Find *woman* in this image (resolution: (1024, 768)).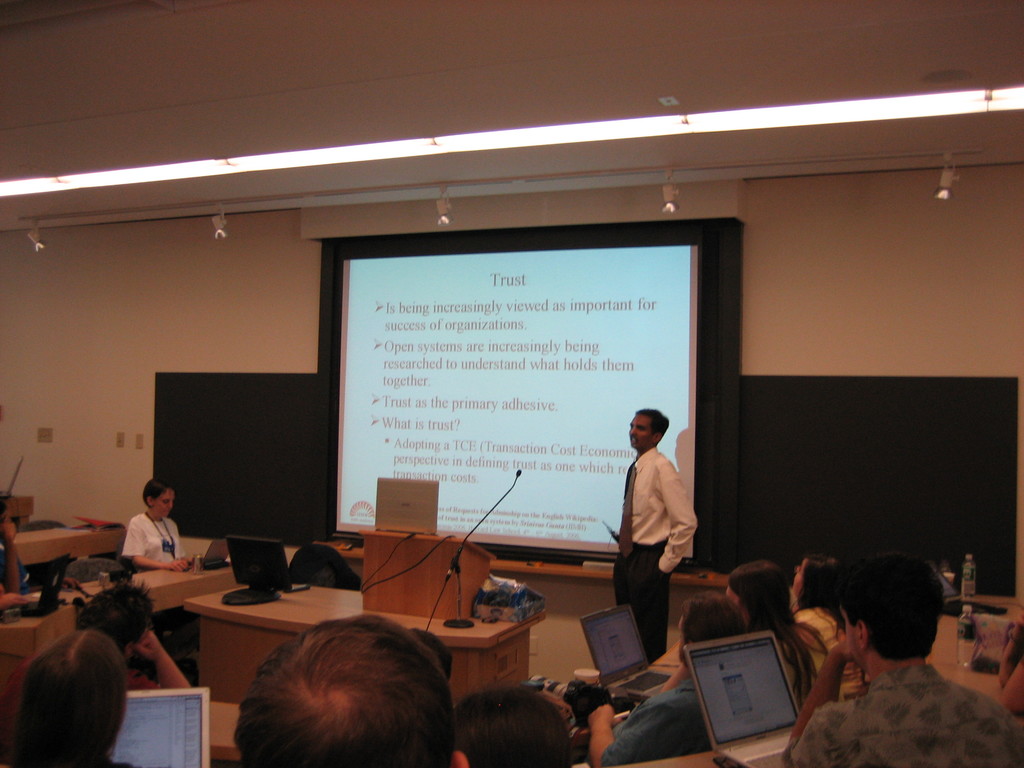
{"left": 721, "top": 570, "right": 831, "bottom": 705}.
